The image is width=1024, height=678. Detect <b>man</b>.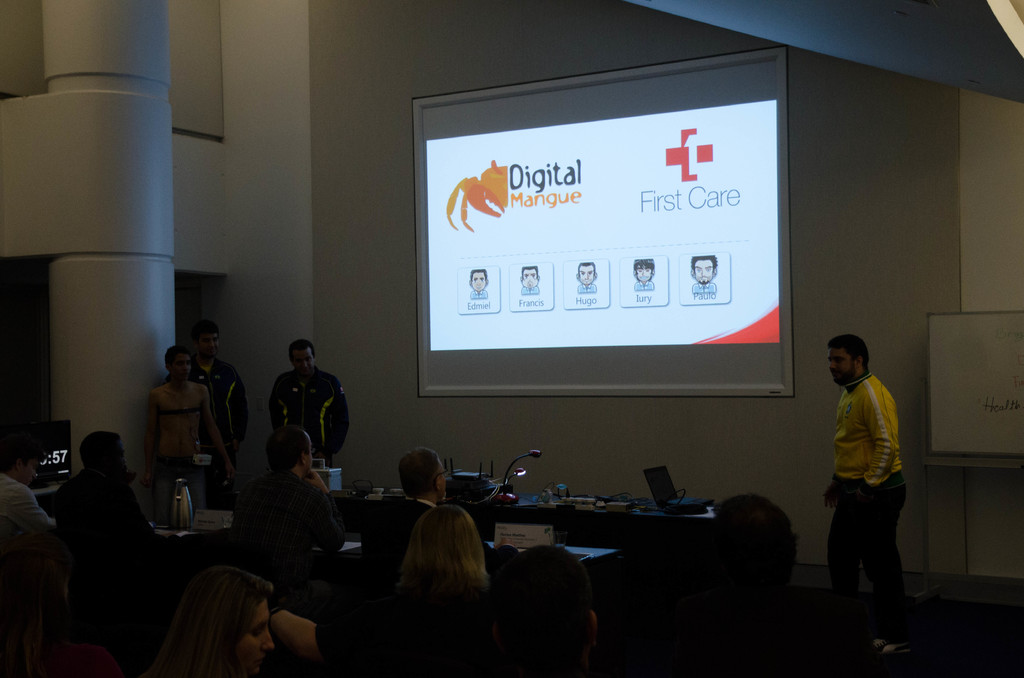
Detection: (x1=0, y1=428, x2=56, y2=546).
